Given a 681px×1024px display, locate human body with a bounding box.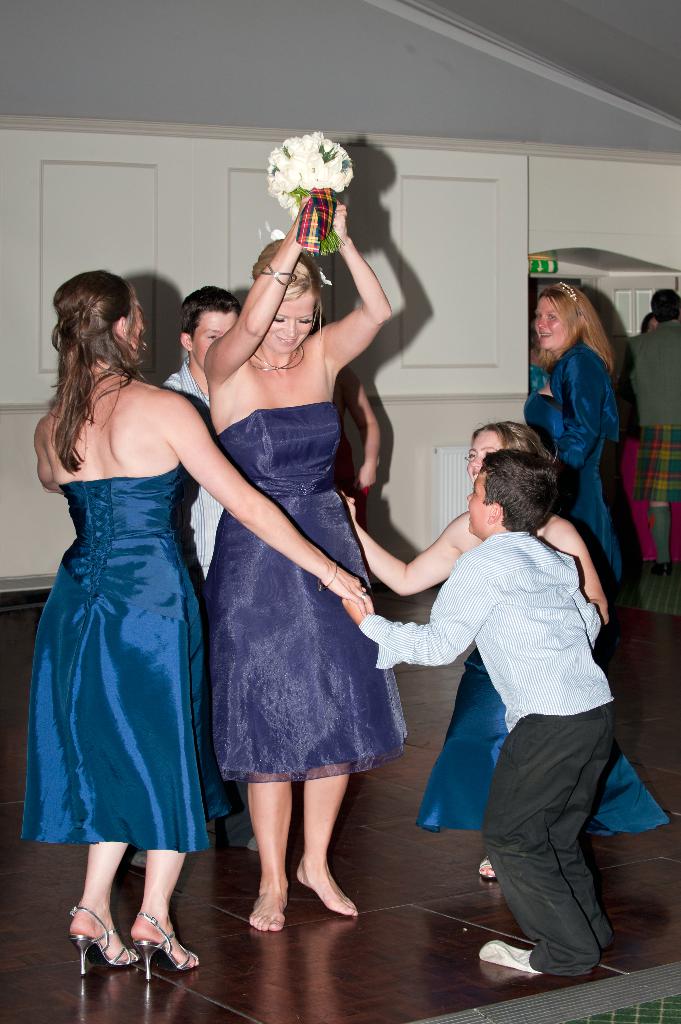
Located: [left=162, top=287, right=236, bottom=583].
